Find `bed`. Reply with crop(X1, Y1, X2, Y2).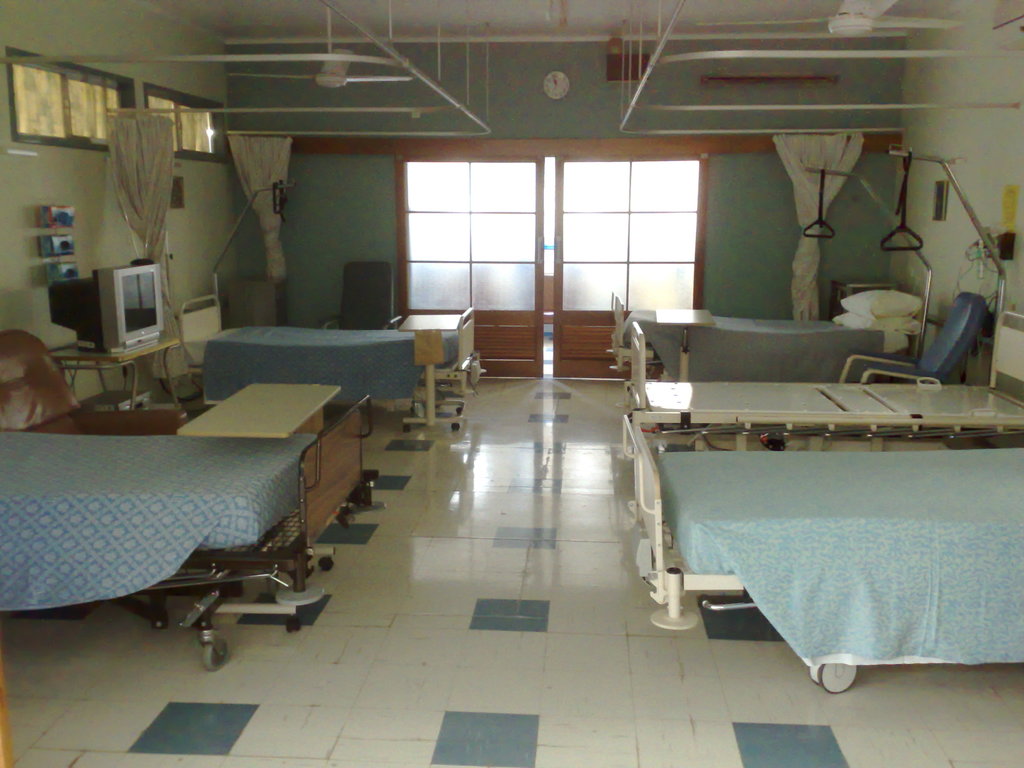
crop(624, 404, 1023, 696).
